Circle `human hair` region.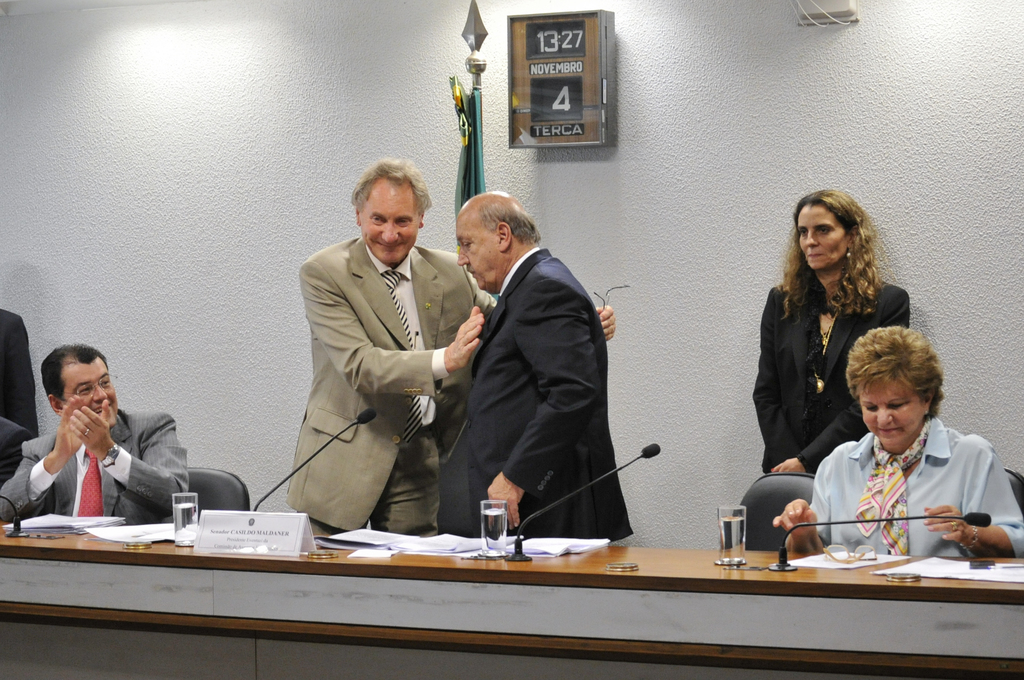
Region: (480, 203, 545, 249).
